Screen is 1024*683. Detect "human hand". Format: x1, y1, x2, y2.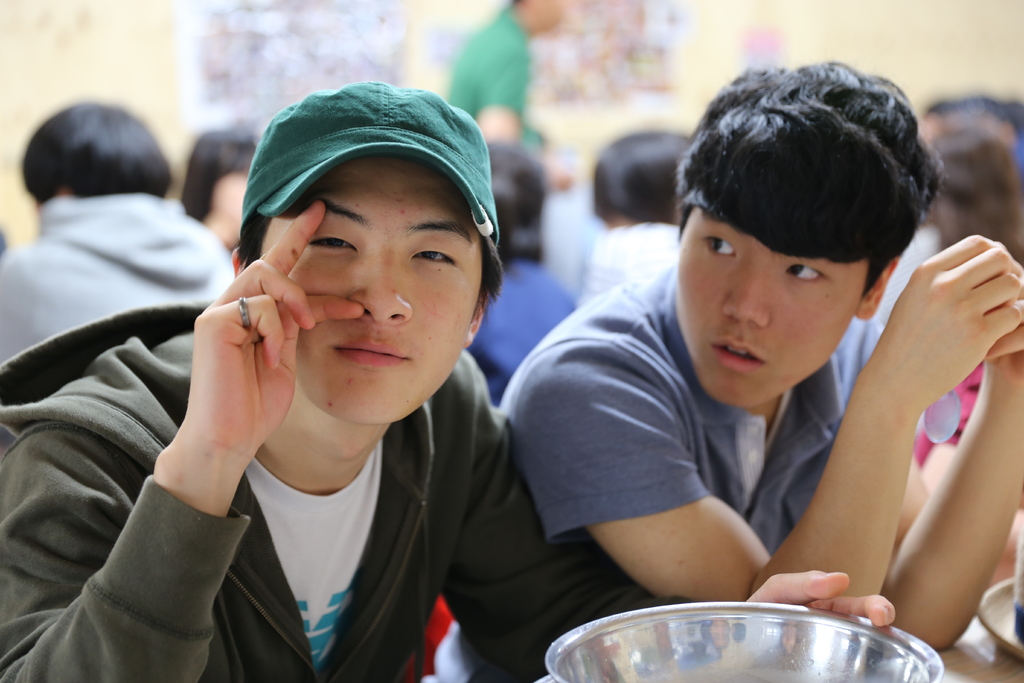
186, 248, 306, 486.
